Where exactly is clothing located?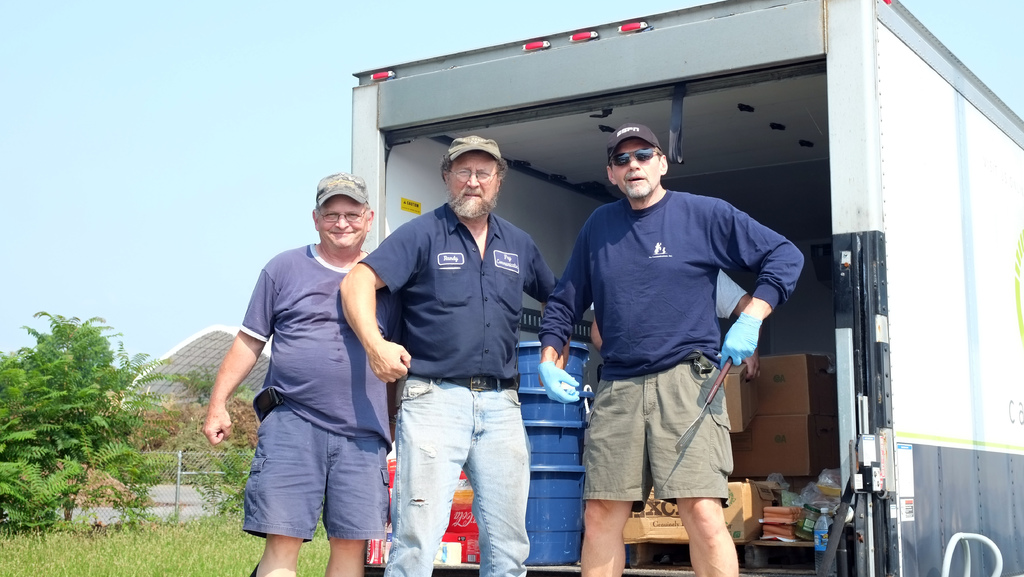
Its bounding box is region(712, 266, 746, 321).
